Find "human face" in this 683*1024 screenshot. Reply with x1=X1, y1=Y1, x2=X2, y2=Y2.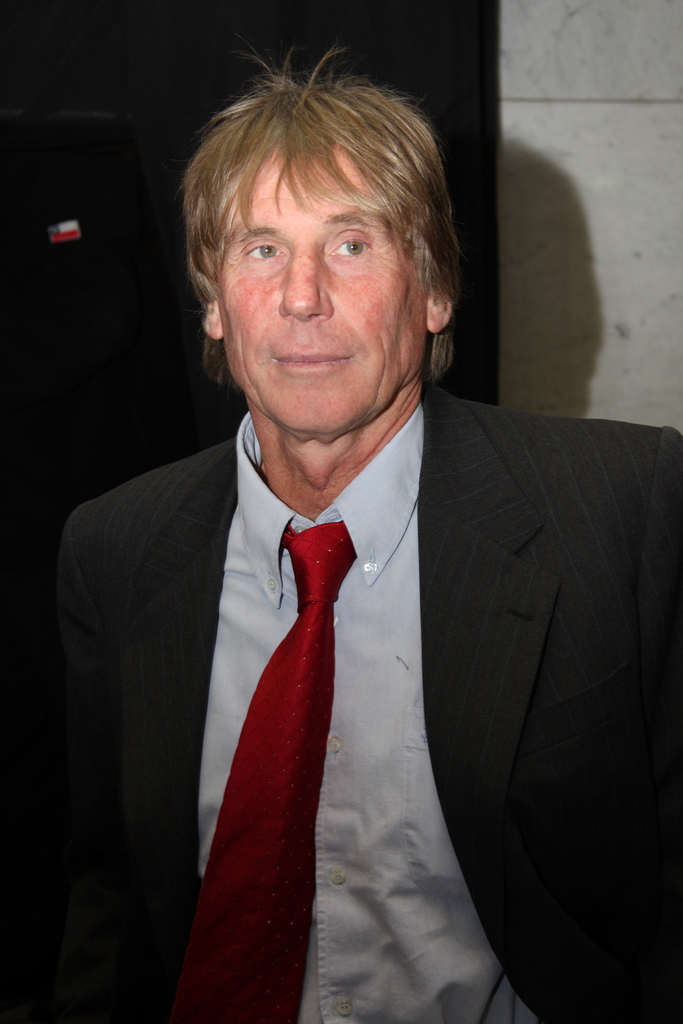
x1=226, y1=151, x2=423, y2=445.
